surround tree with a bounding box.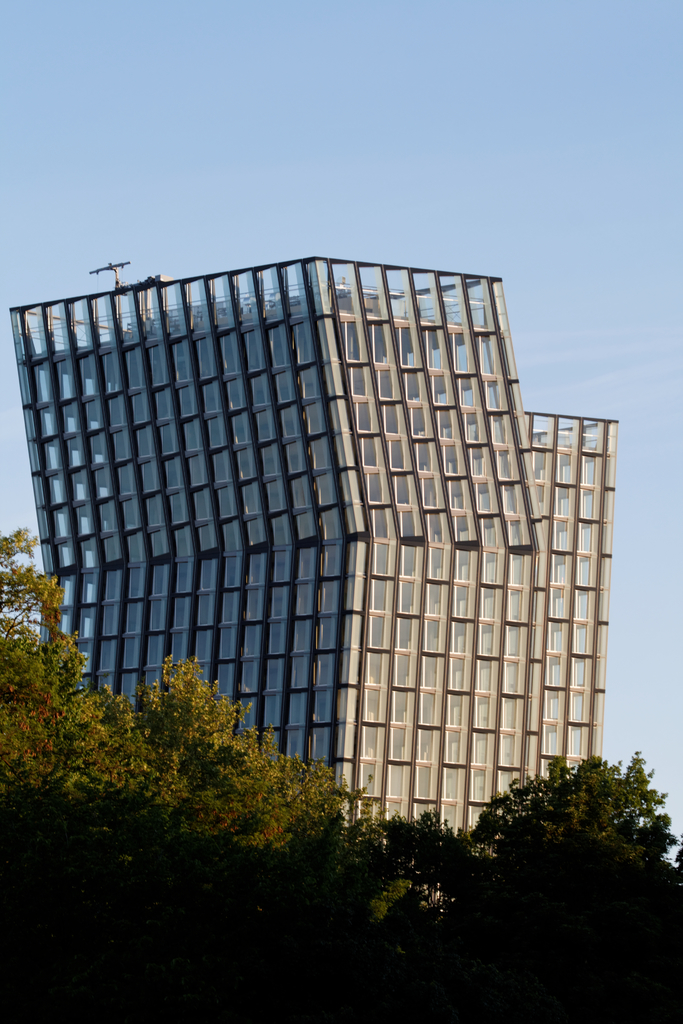
0/529/420/1023.
